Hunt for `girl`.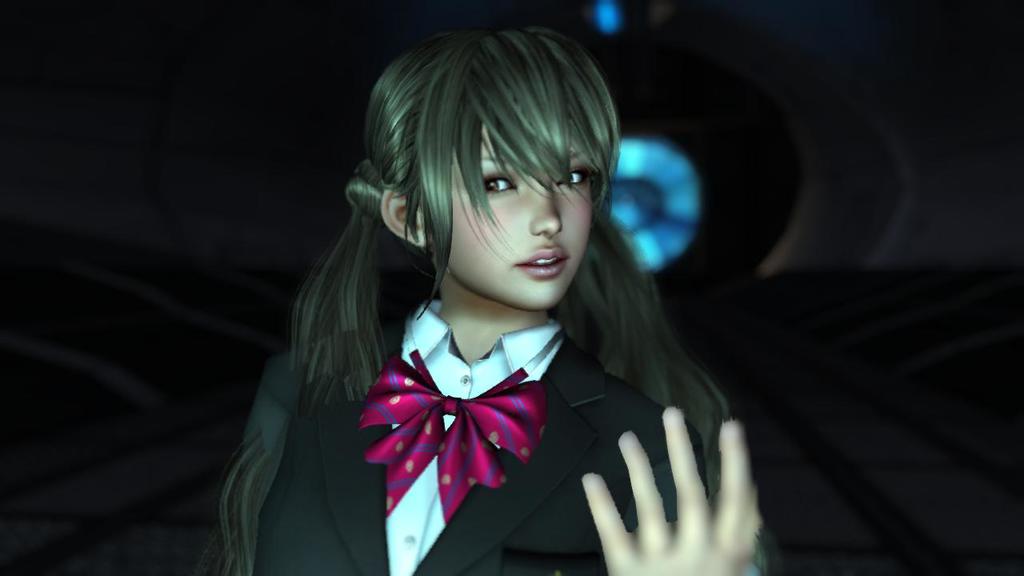
Hunted down at (191,20,780,575).
